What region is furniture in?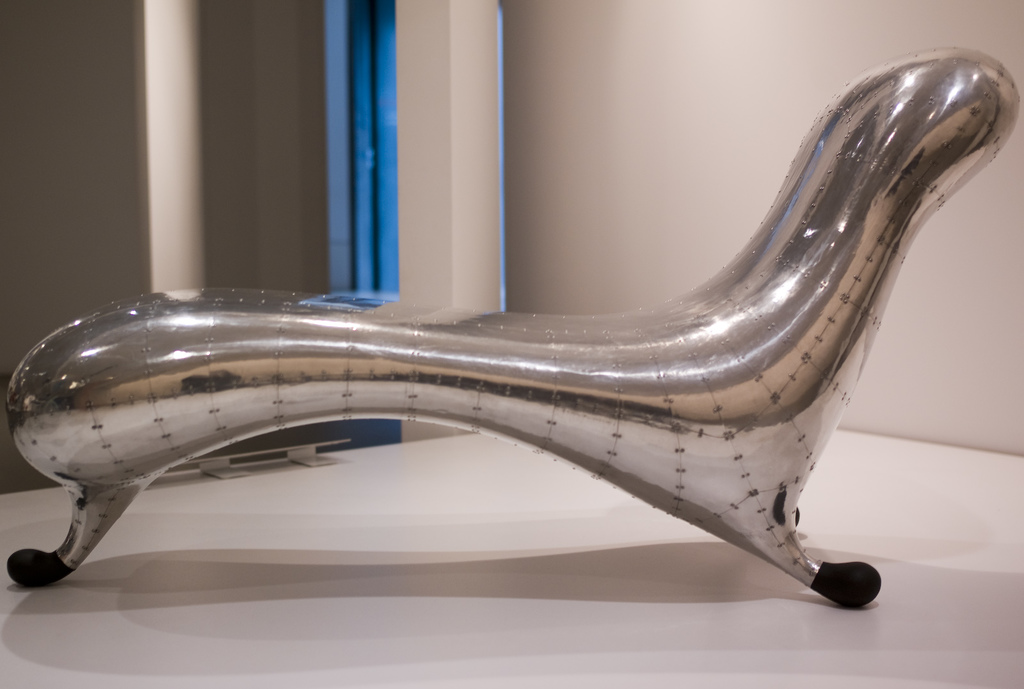
x1=6 y1=45 x2=1020 y2=610.
